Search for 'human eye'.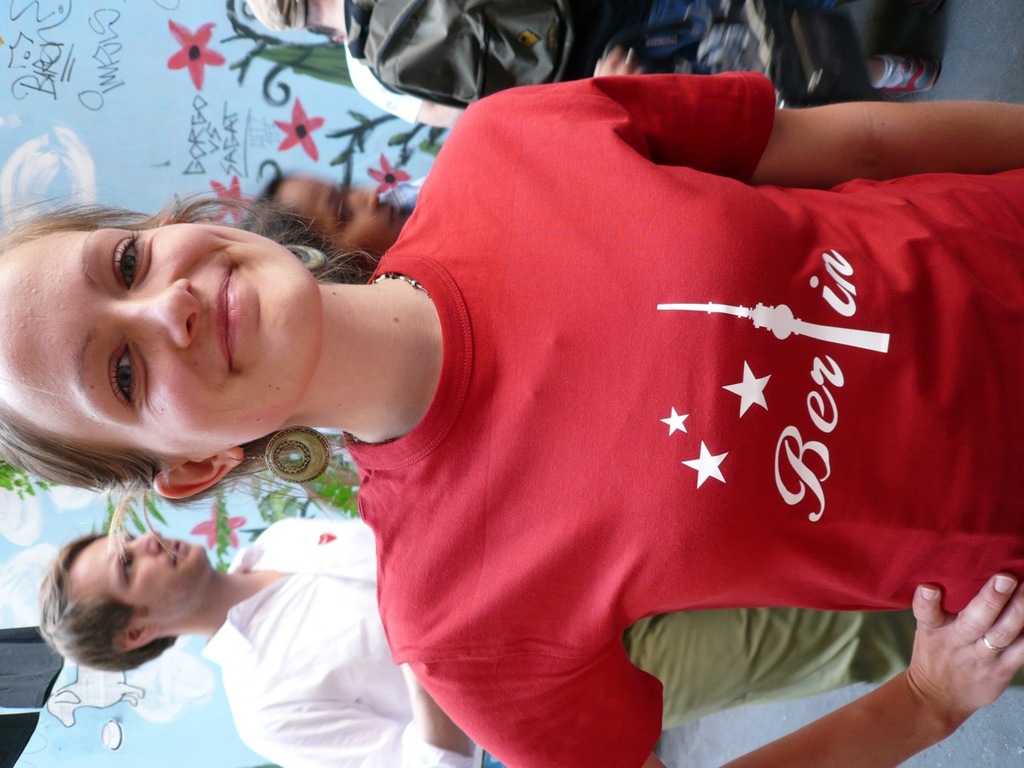
Found at pyautogui.locateOnScreen(108, 335, 141, 417).
